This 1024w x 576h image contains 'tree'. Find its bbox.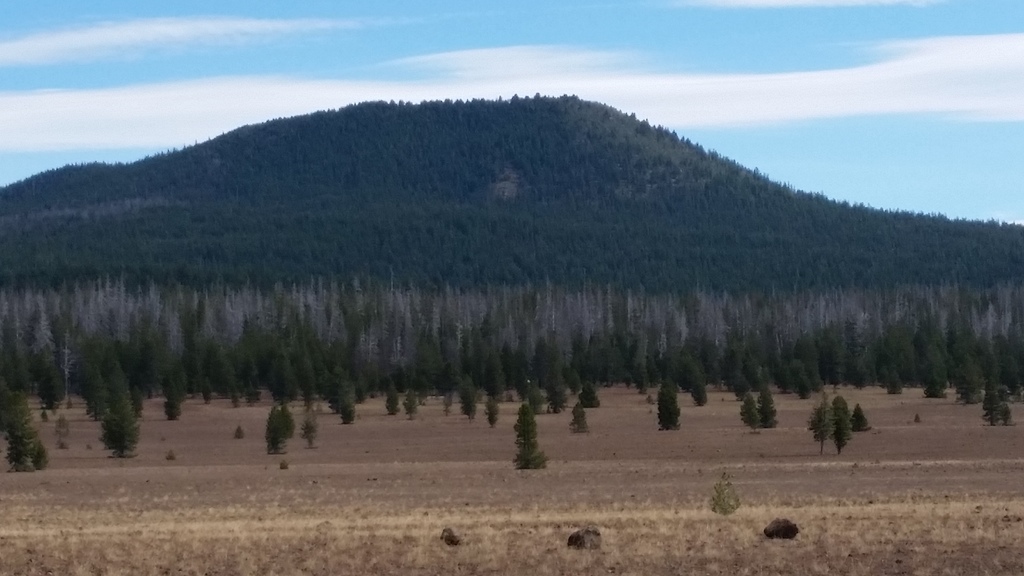
bbox=(380, 376, 399, 415).
